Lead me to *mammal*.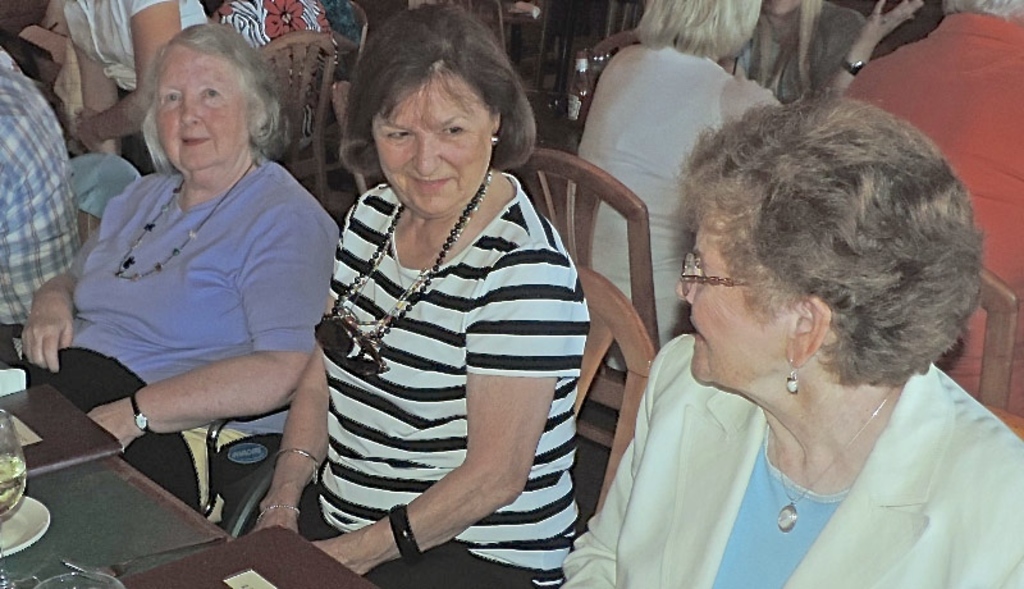
Lead to box(0, 46, 83, 369).
